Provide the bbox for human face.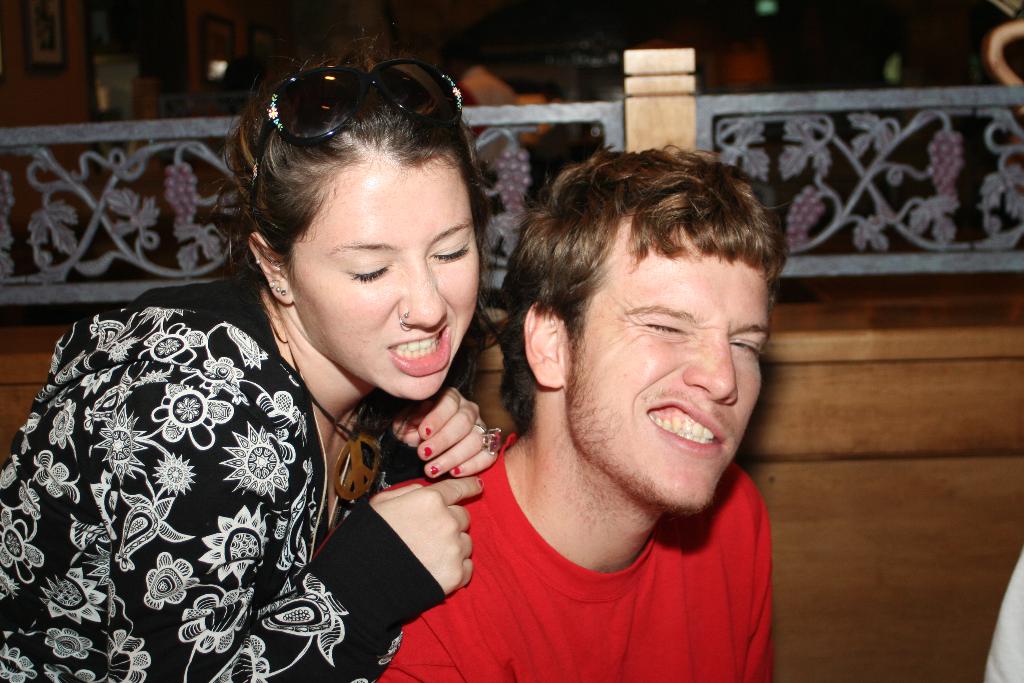
286/144/480/401.
